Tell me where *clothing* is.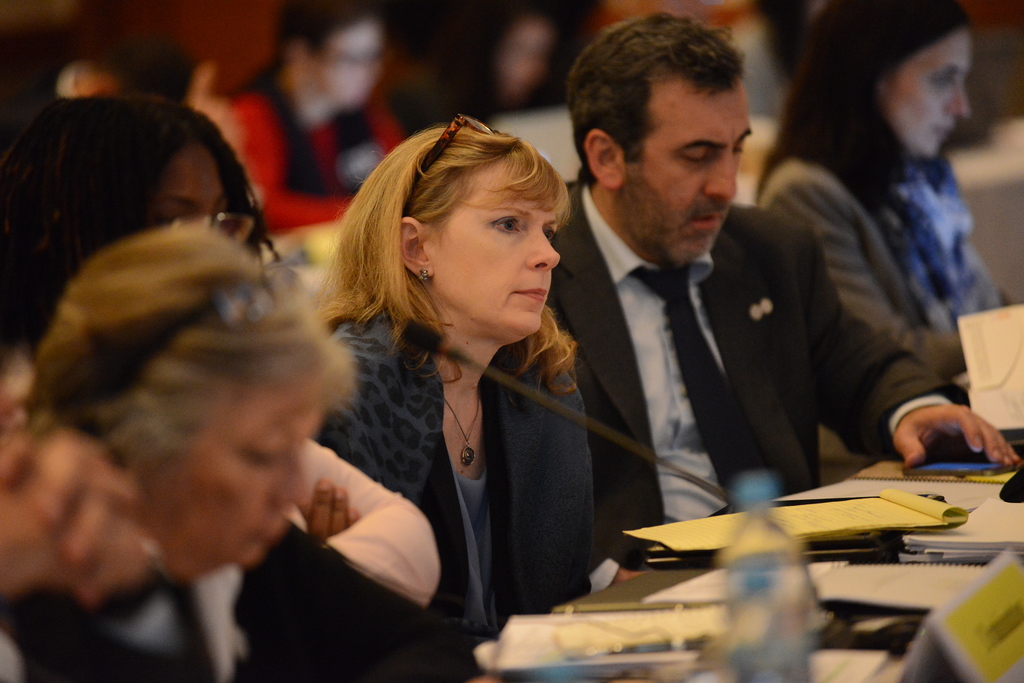
*clothing* is at (765,156,990,447).
